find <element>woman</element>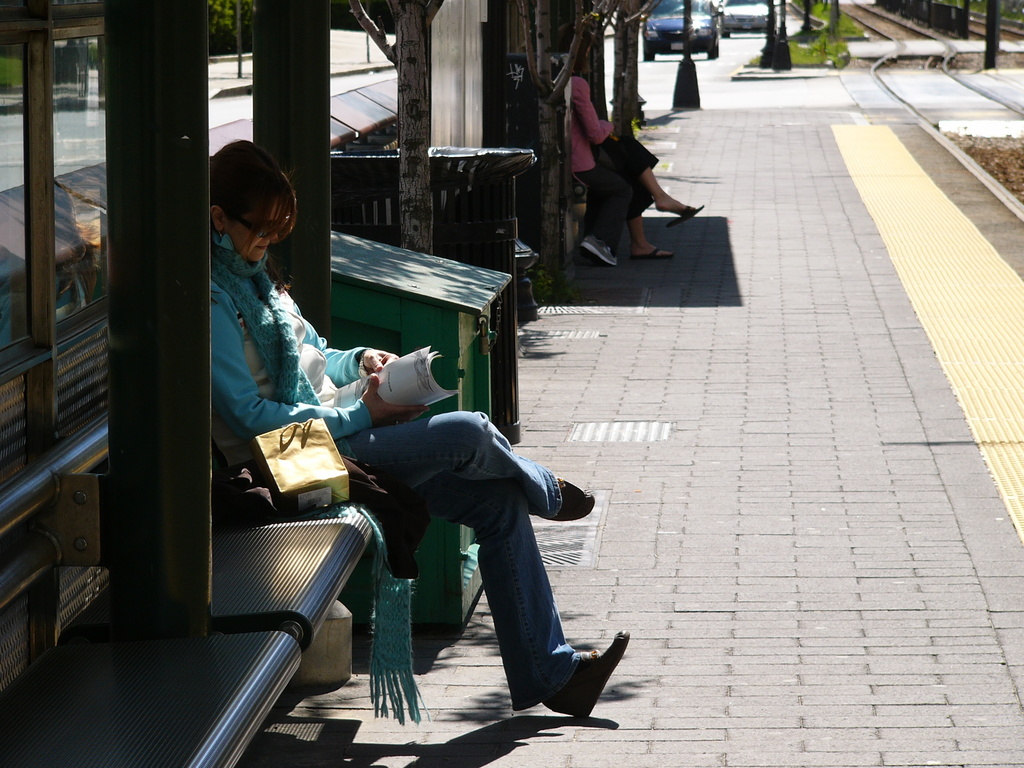
{"left": 559, "top": 70, "right": 703, "bottom": 259}
